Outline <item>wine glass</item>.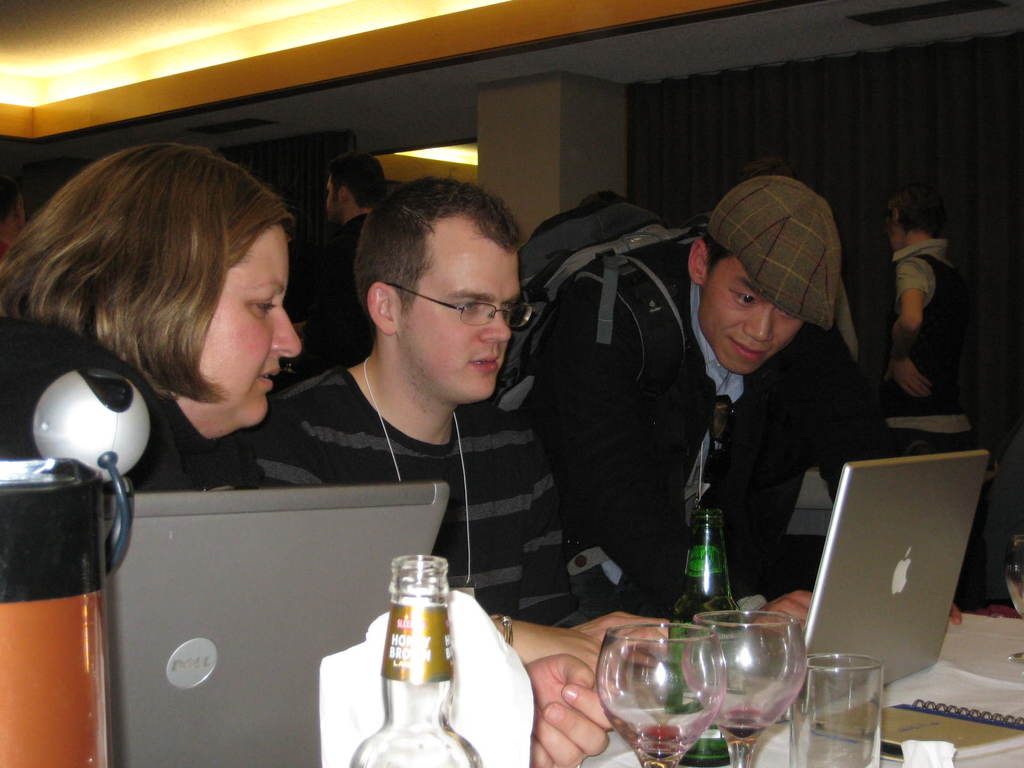
Outline: BBox(787, 657, 882, 767).
